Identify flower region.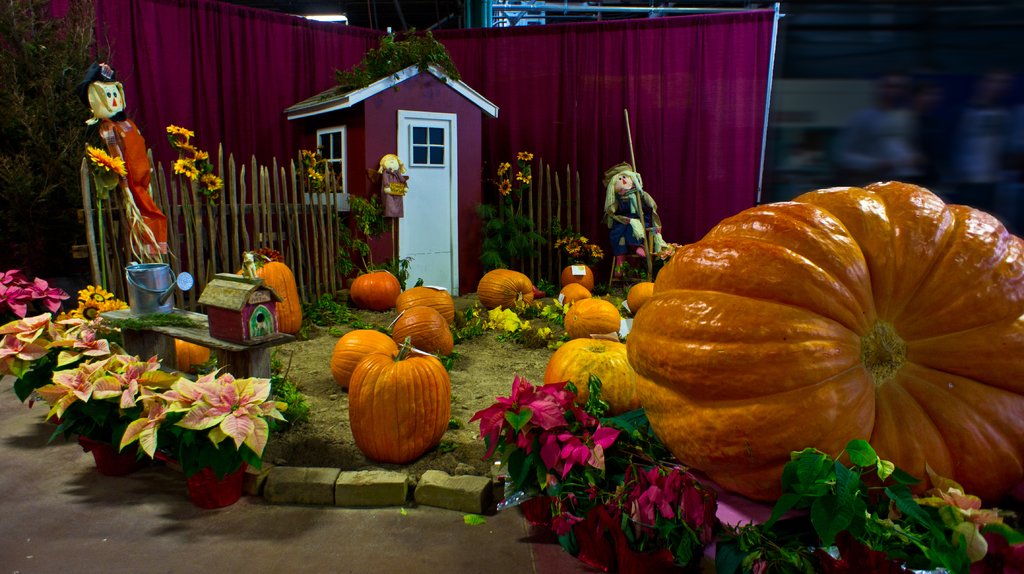
Region: 77,289,113,307.
